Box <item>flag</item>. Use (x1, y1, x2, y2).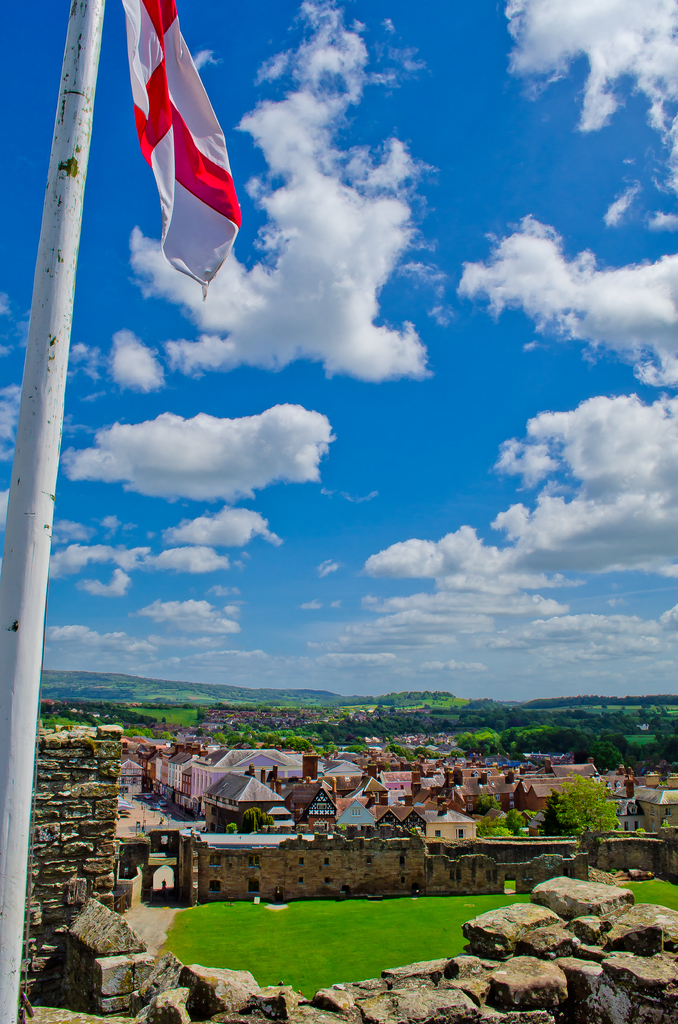
(115, 0, 241, 288).
